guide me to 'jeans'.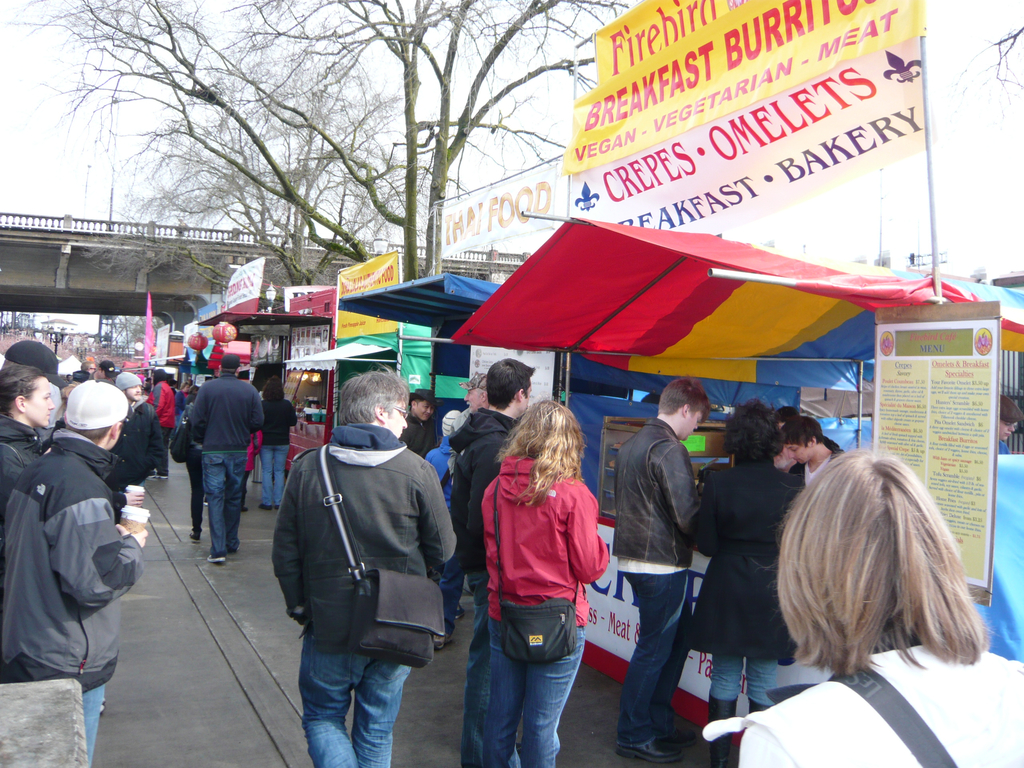
Guidance: bbox=(286, 623, 444, 762).
